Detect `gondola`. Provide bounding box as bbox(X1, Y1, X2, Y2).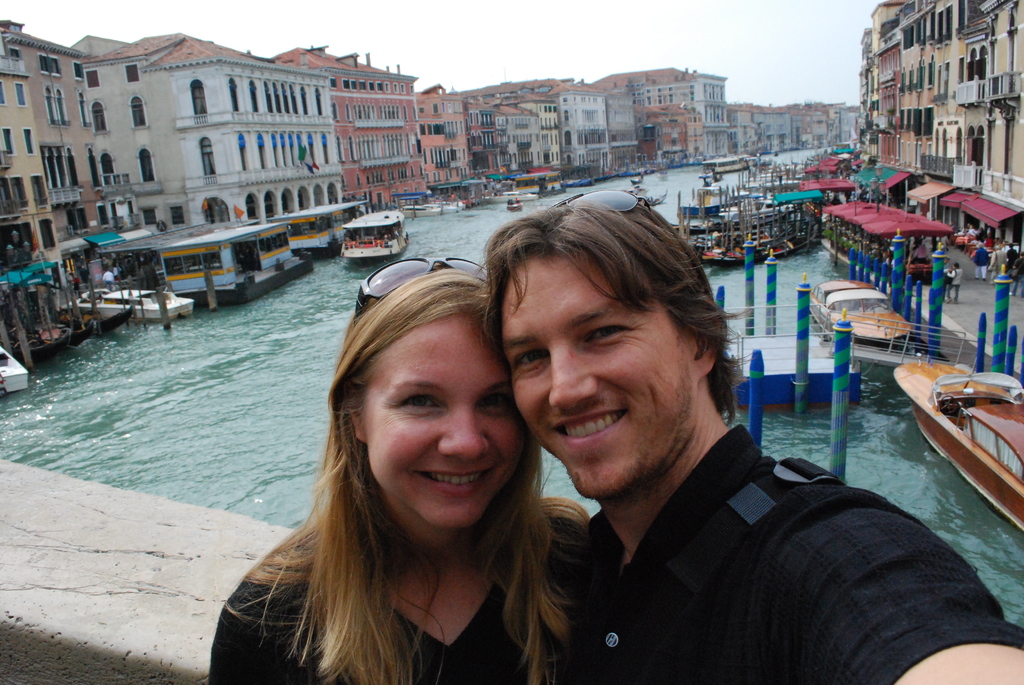
bbox(640, 189, 666, 207).
